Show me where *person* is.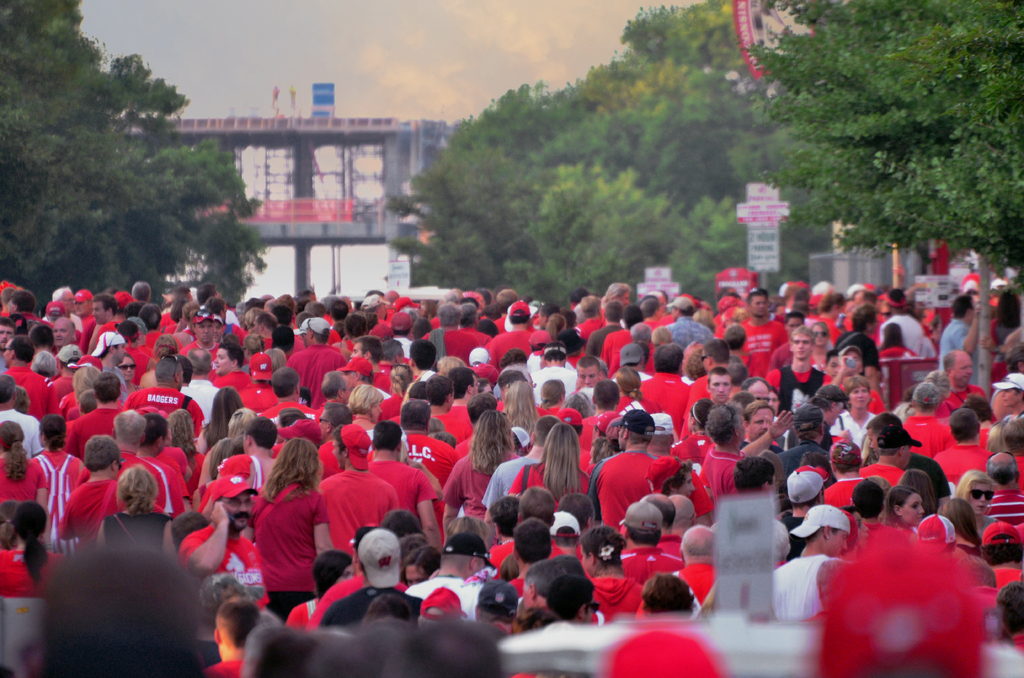
*person* is at (left=345, top=357, right=383, bottom=396).
